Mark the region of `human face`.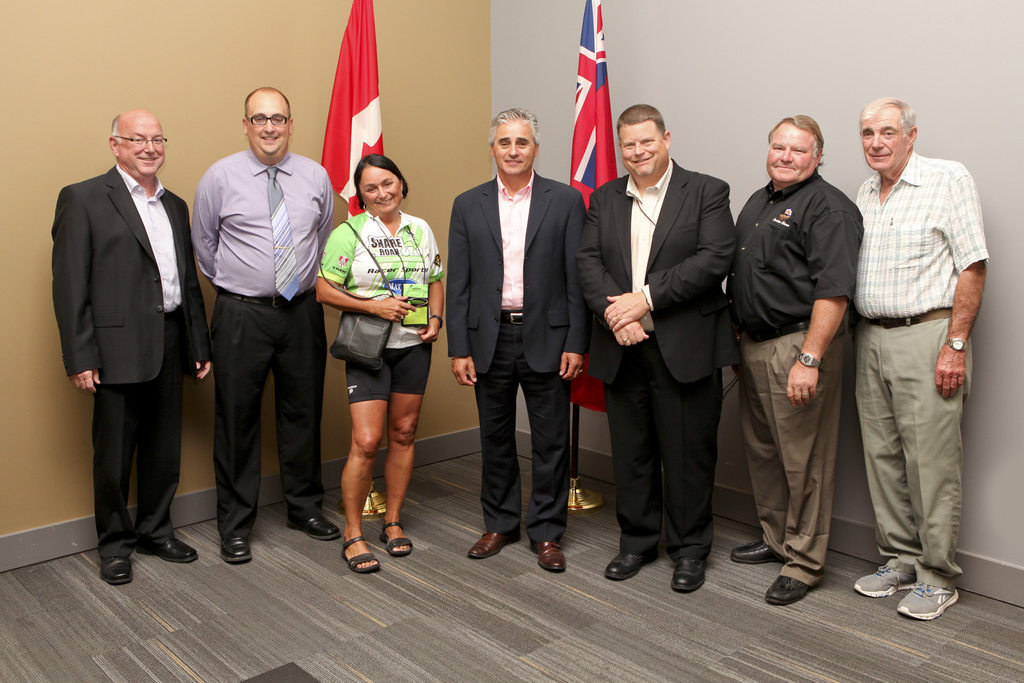
Region: [618,124,669,177].
